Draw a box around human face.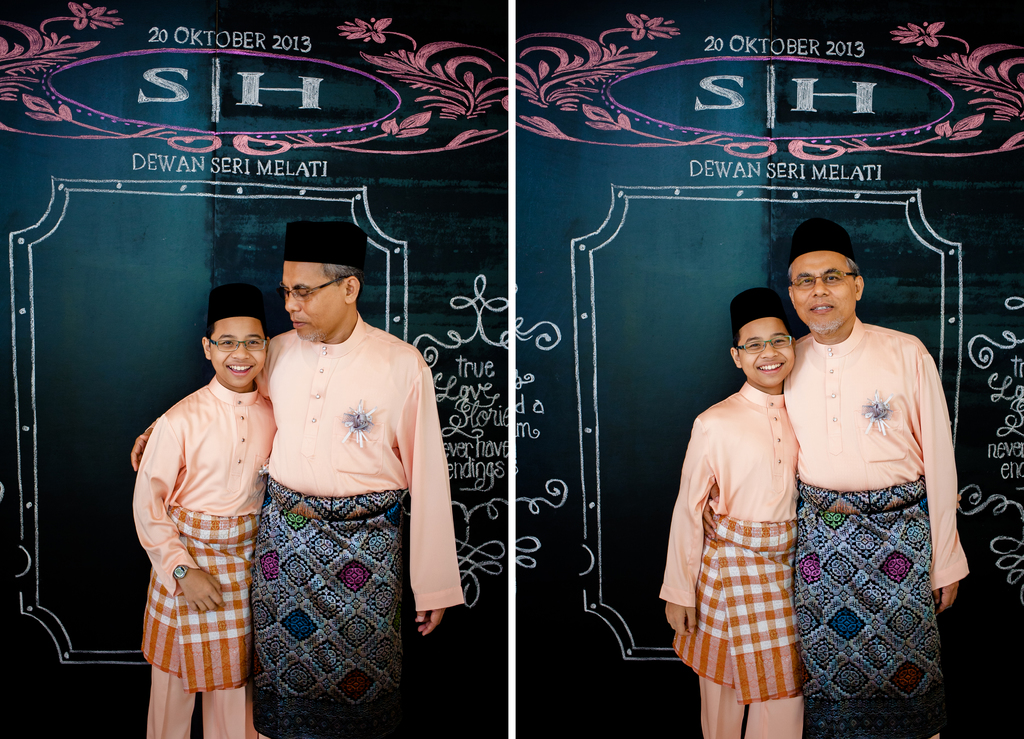
x1=207 y1=323 x2=261 y2=384.
